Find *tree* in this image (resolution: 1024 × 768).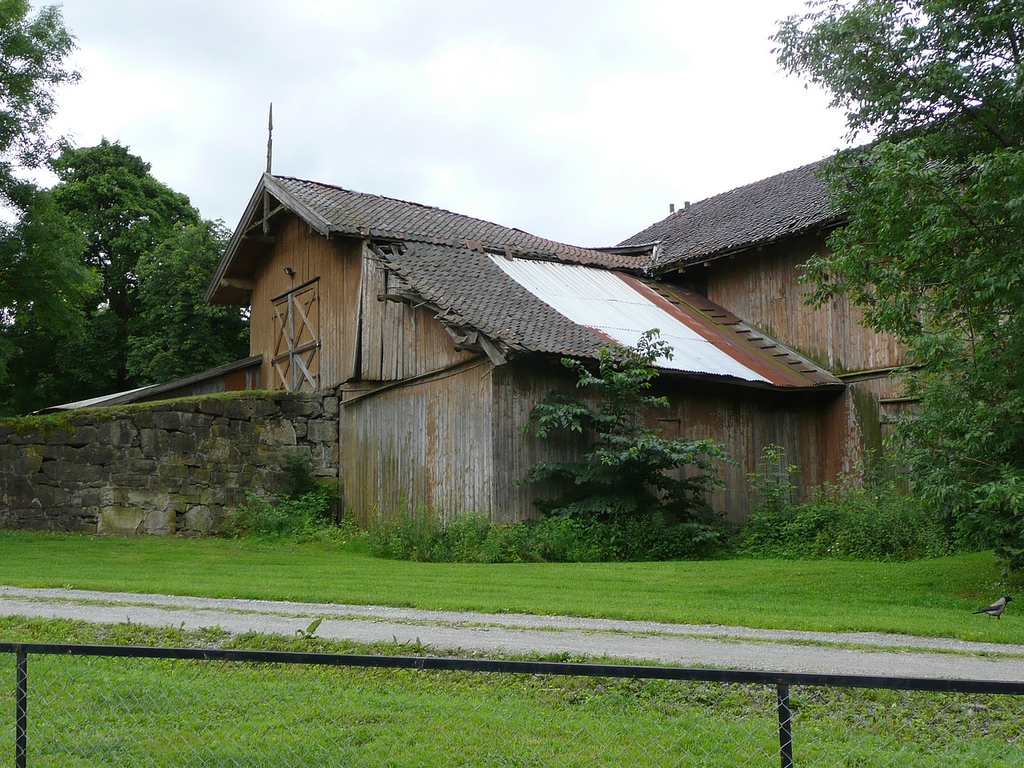
{"left": 30, "top": 102, "right": 185, "bottom": 383}.
